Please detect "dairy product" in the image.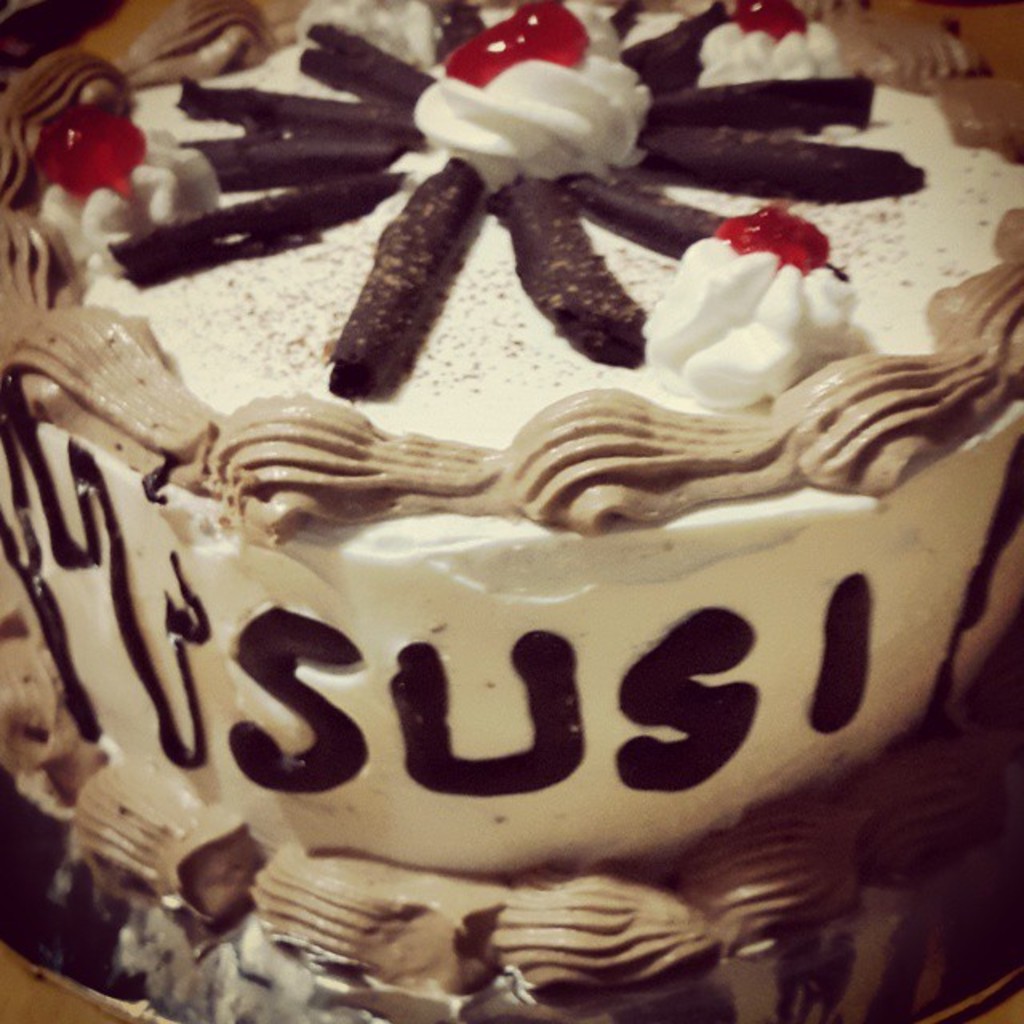
{"left": 664, "top": 197, "right": 894, "bottom": 424}.
